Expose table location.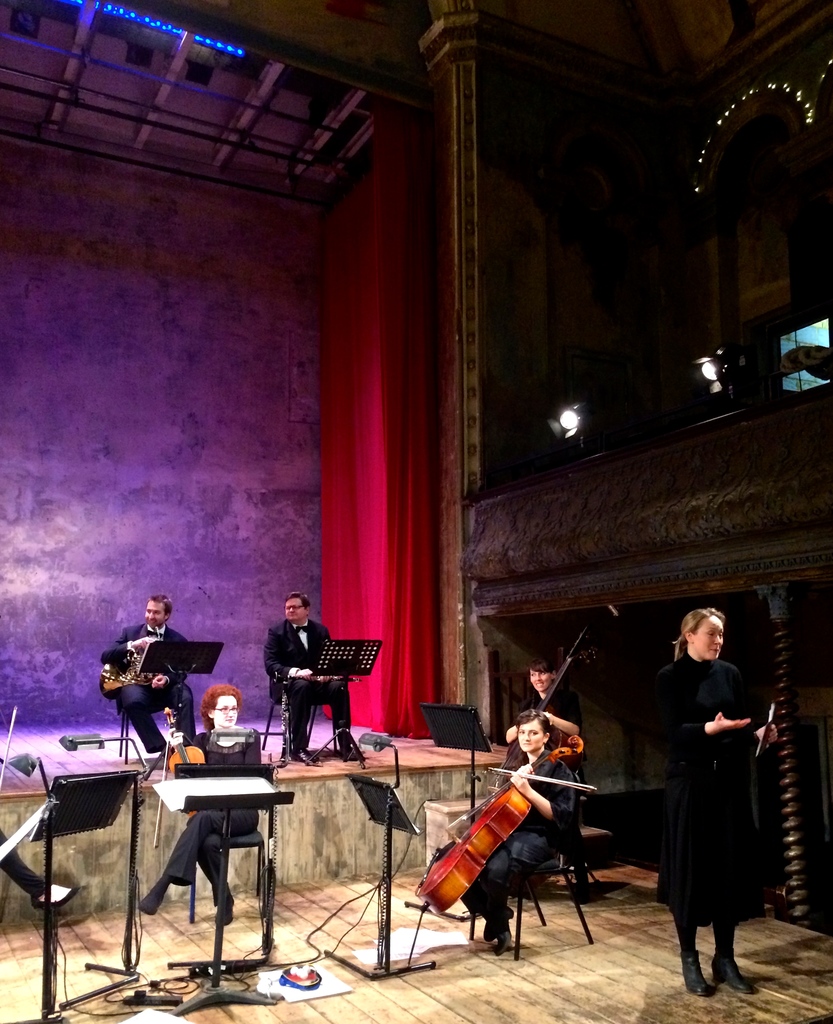
Exposed at {"x1": 261, "y1": 711, "x2": 507, "y2": 979}.
